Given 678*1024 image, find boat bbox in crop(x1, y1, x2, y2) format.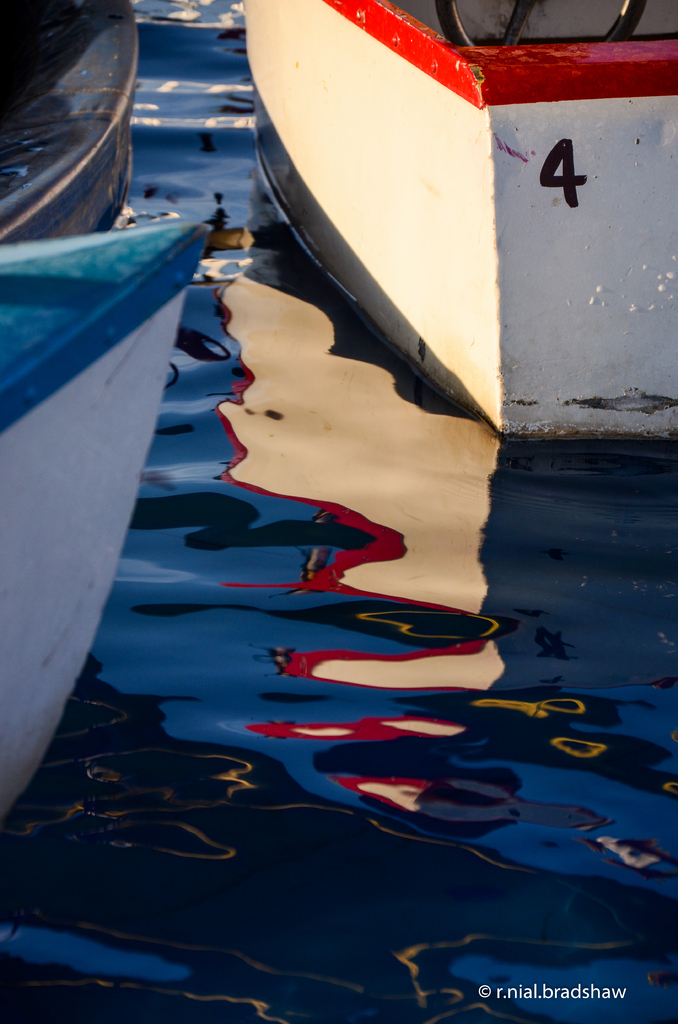
crop(0, 197, 259, 818).
